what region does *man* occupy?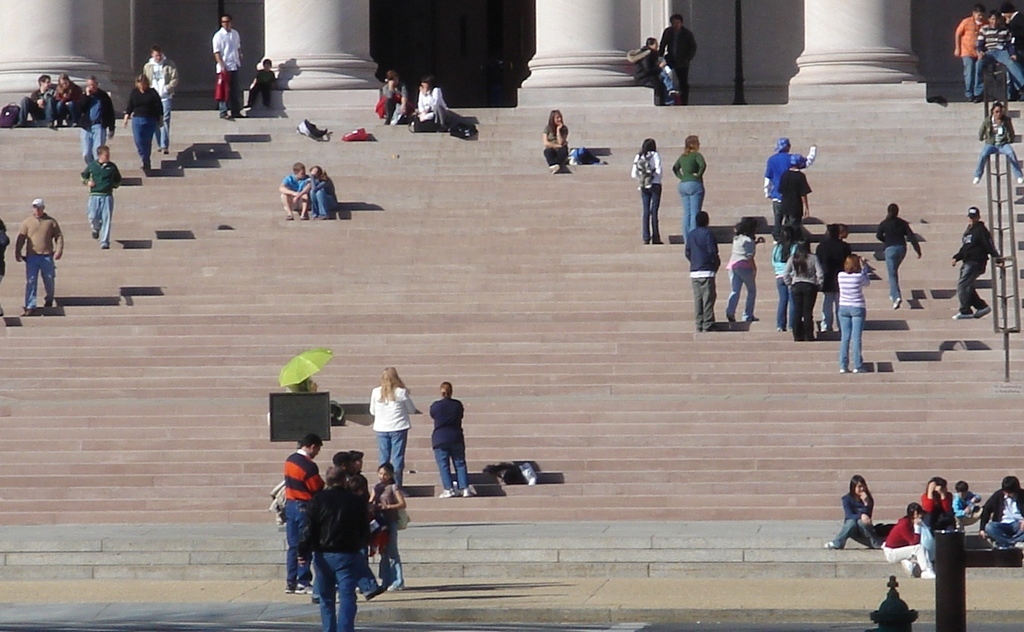
(947,205,1008,320).
